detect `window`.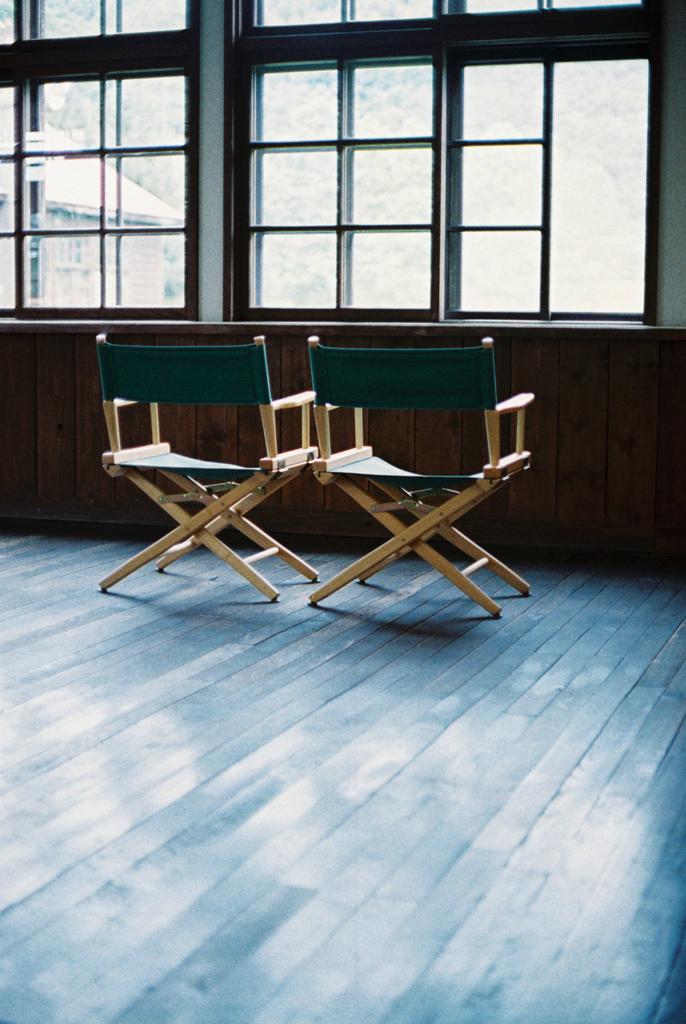
Detected at <region>13, 0, 238, 339</region>.
